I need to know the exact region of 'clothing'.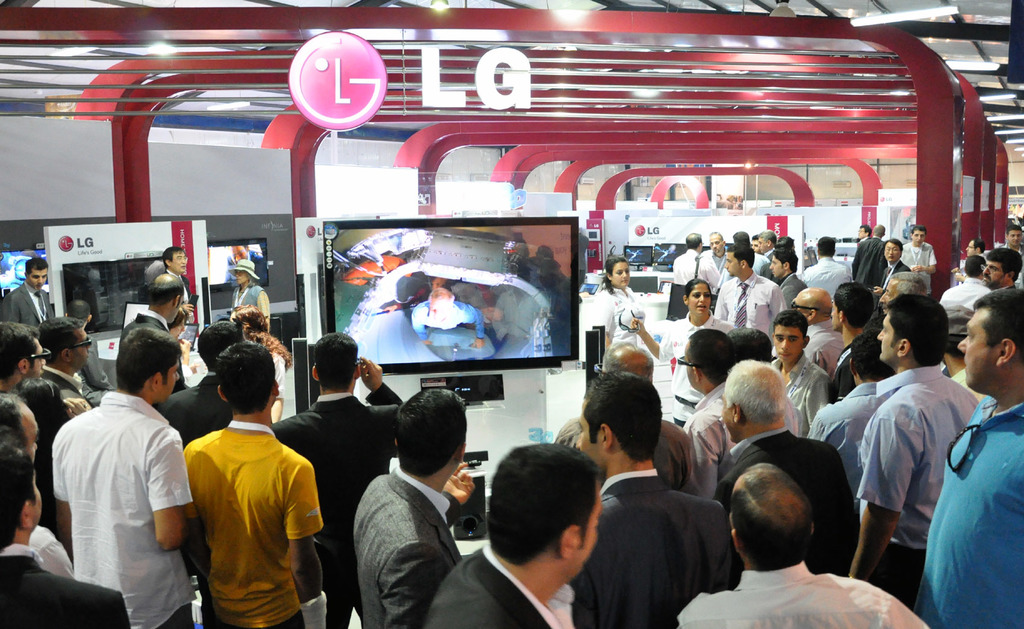
Region: region(24, 527, 78, 575).
